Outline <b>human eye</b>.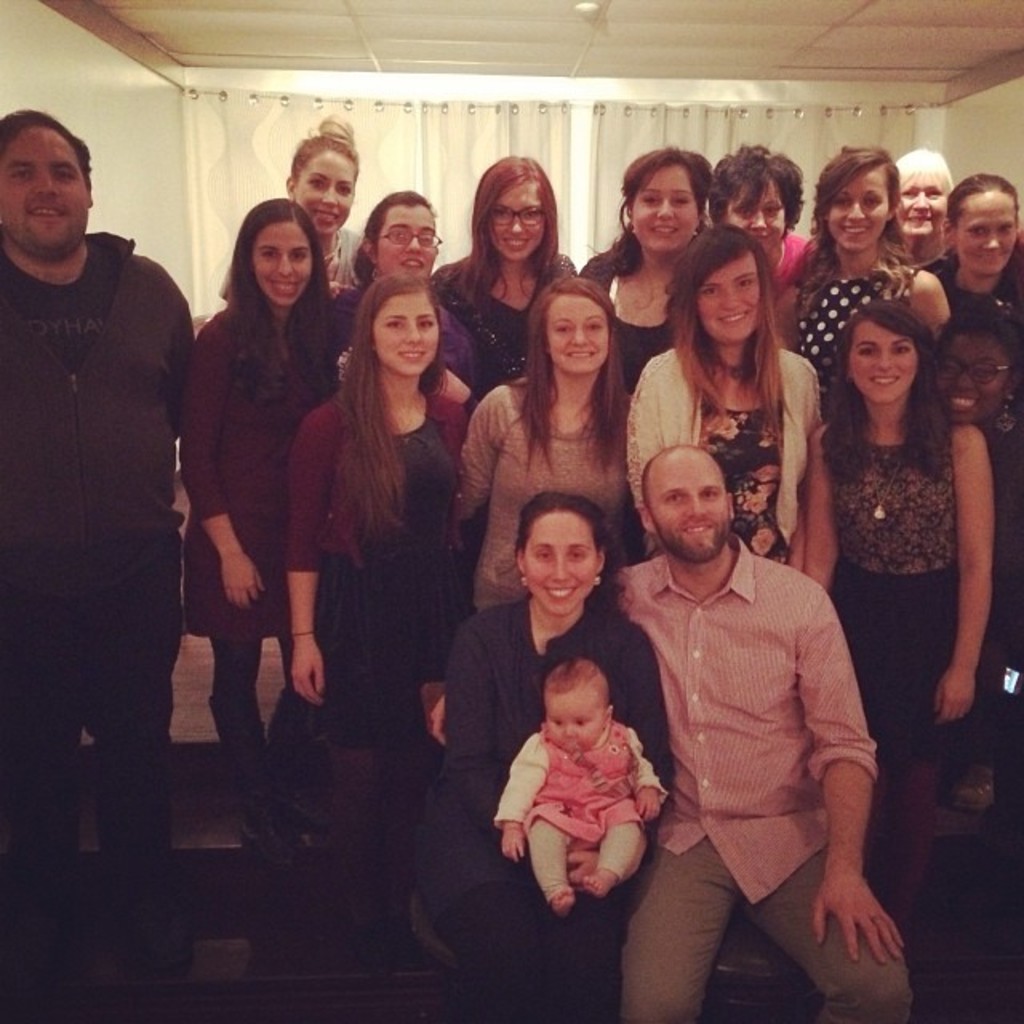
Outline: Rect(381, 317, 405, 328).
